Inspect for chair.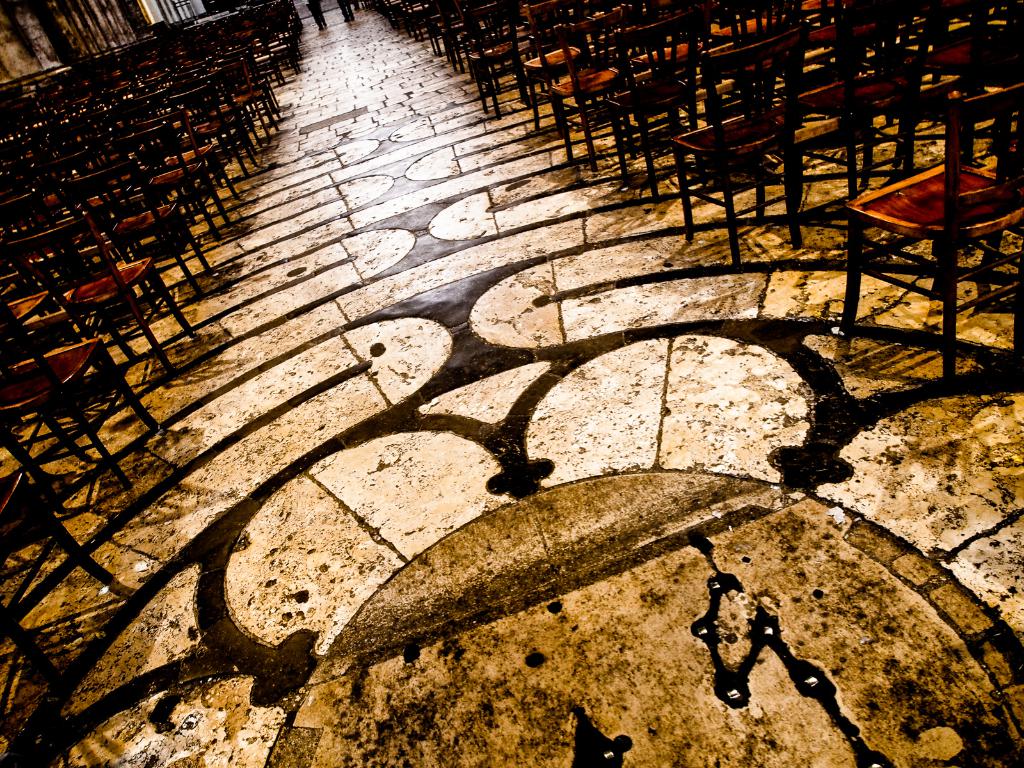
Inspection: box(781, 0, 922, 221).
